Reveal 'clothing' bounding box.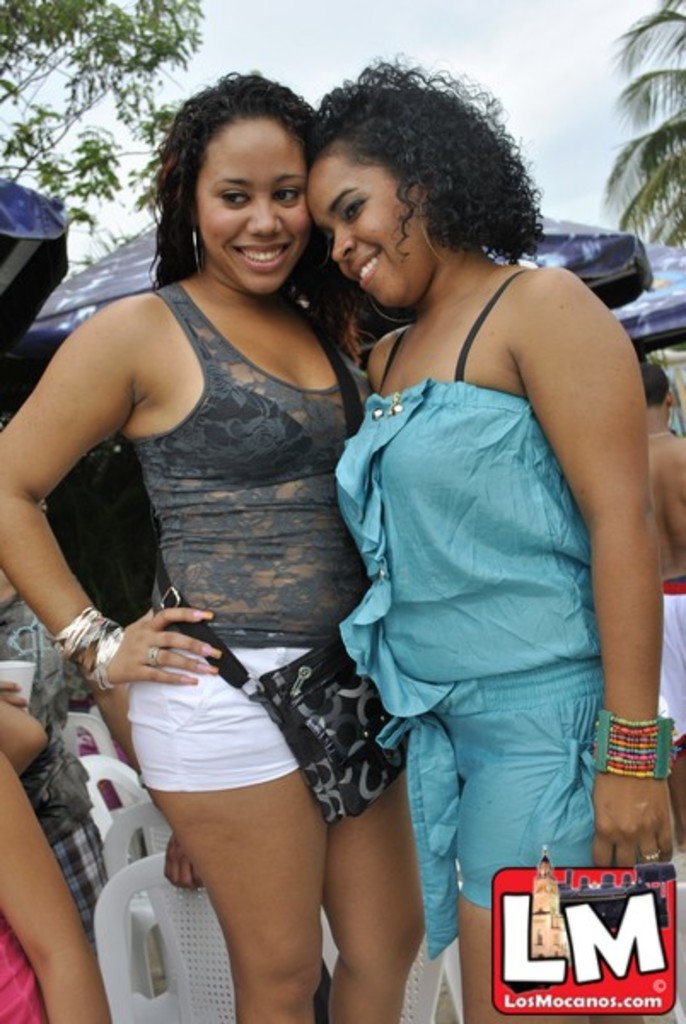
Revealed: select_region(126, 645, 326, 787).
